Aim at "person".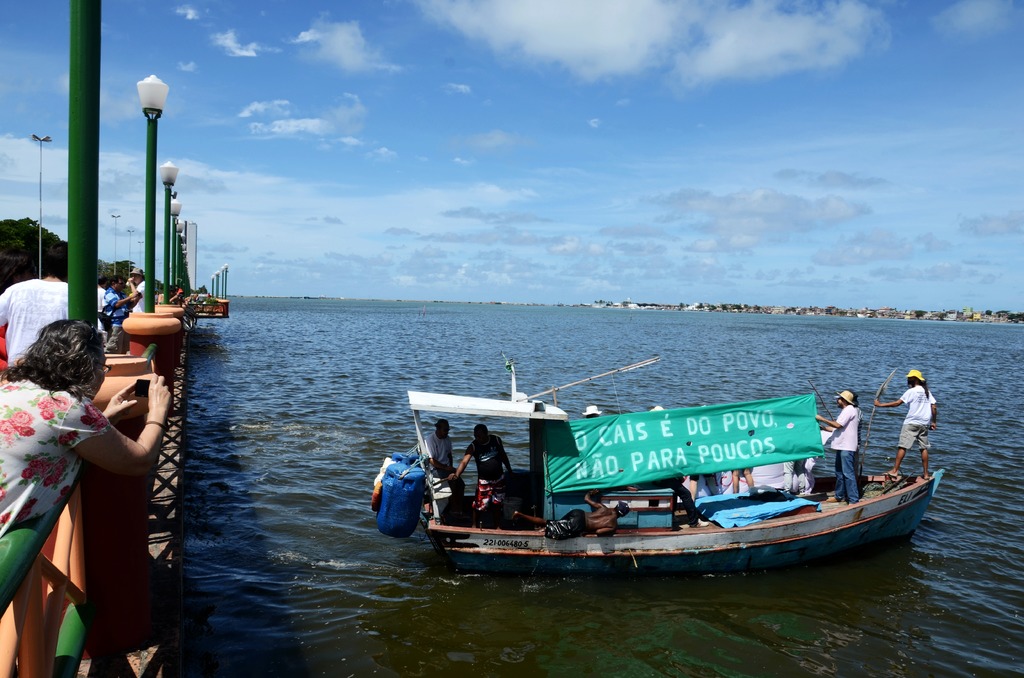
Aimed at [94,277,107,337].
